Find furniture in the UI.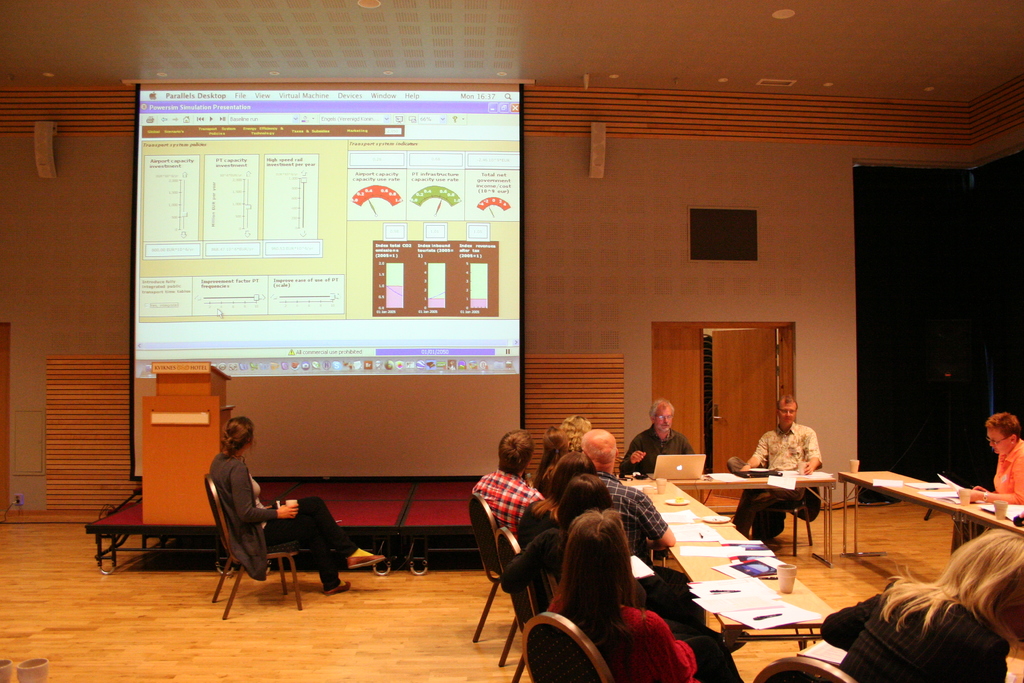
UI element at {"x1": 661, "y1": 470, "x2": 836, "y2": 569}.
